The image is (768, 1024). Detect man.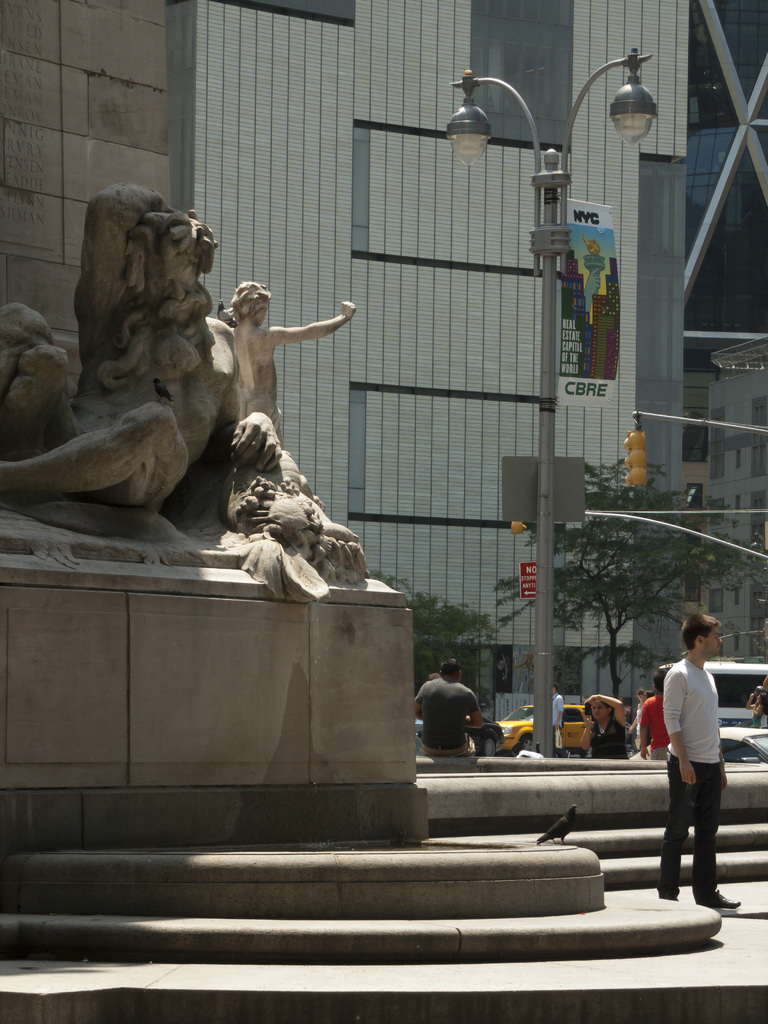
Detection: (639, 669, 675, 758).
